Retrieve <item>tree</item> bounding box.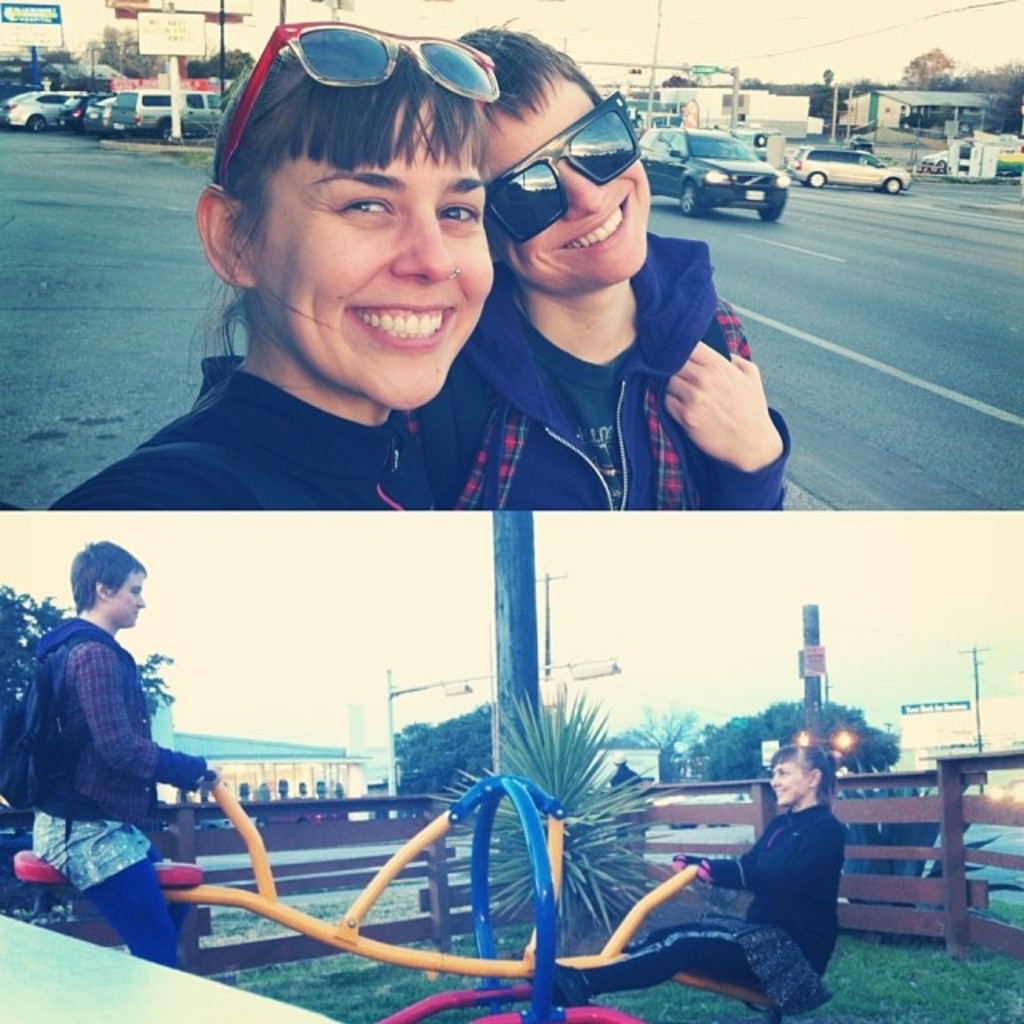
Bounding box: [0,584,178,776].
